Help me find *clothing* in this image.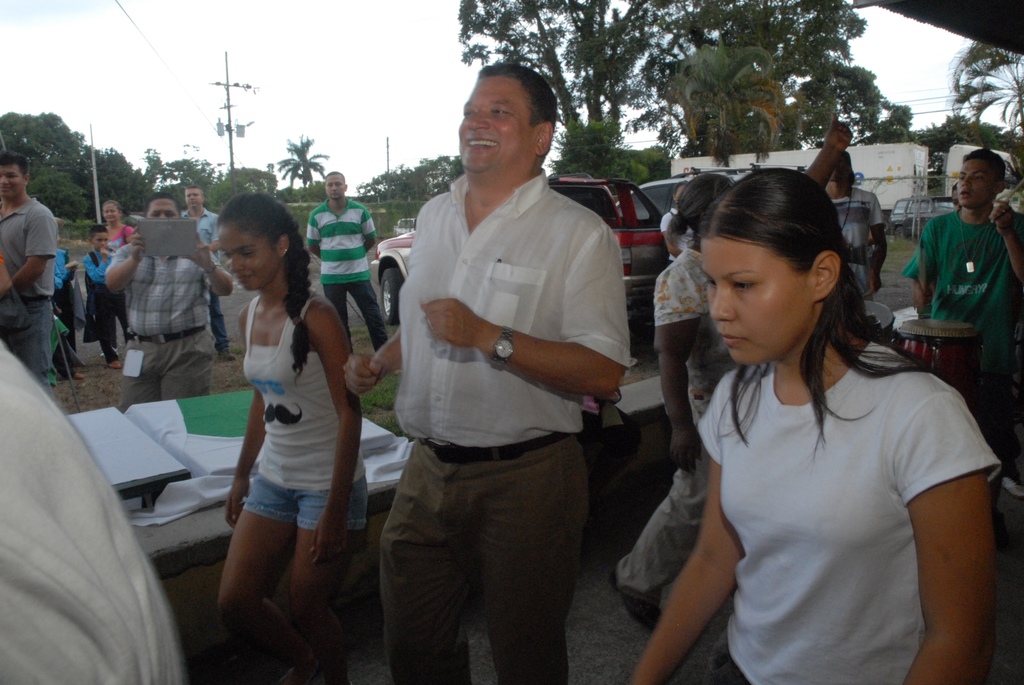
Found it: l=100, t=240, r=223, b=405.
